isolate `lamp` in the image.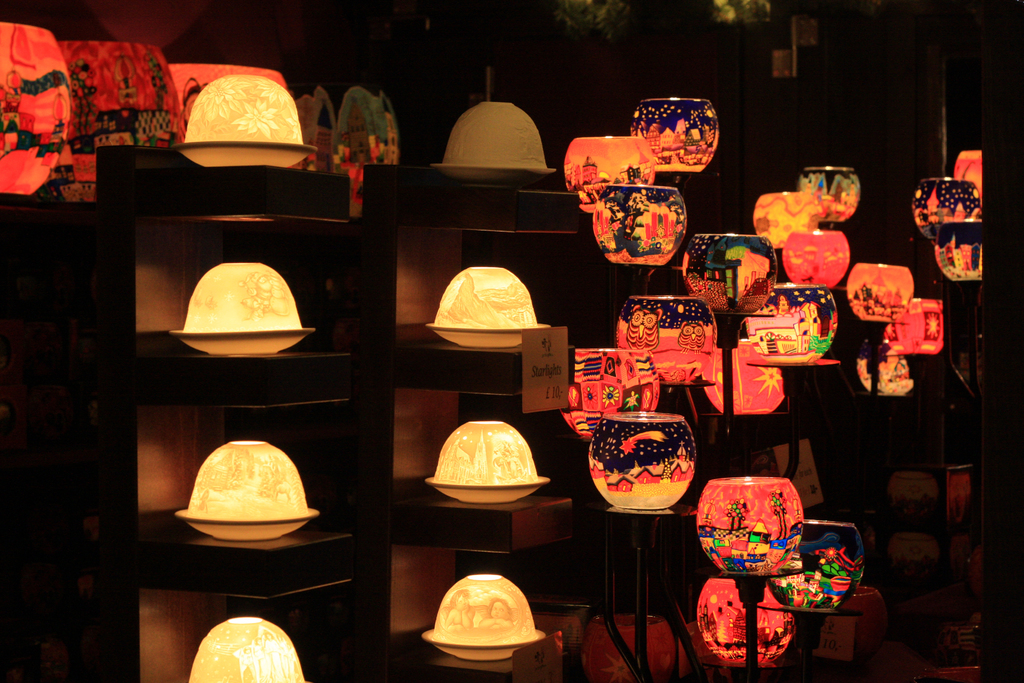
Isolated region: BBox(512, 618, 593, 682).
